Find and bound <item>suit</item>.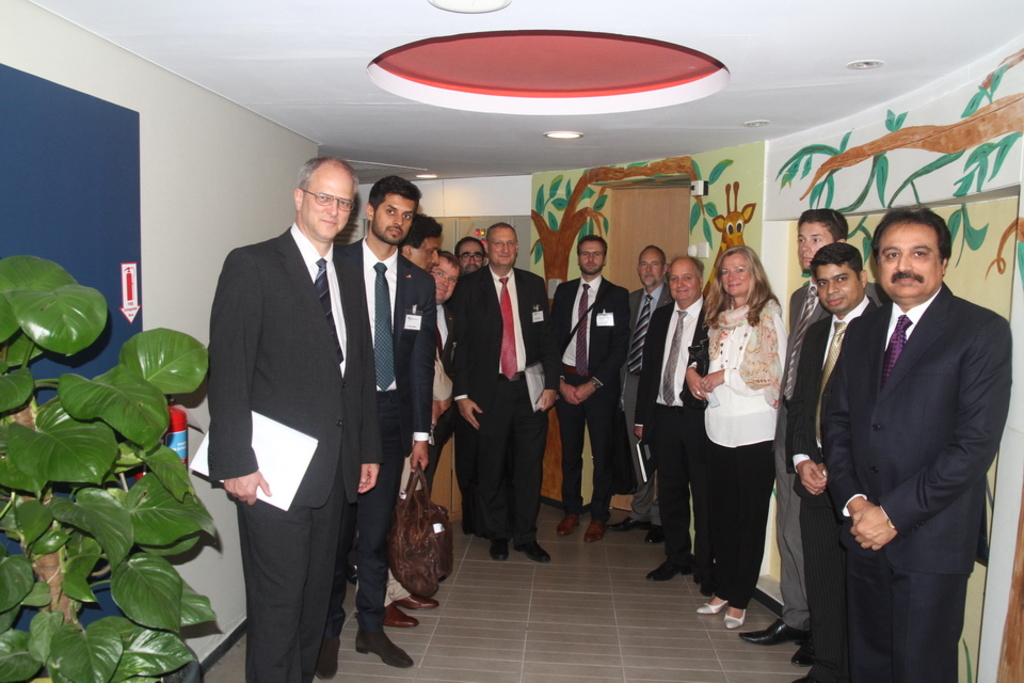
Bound: 790/298/878/668.
